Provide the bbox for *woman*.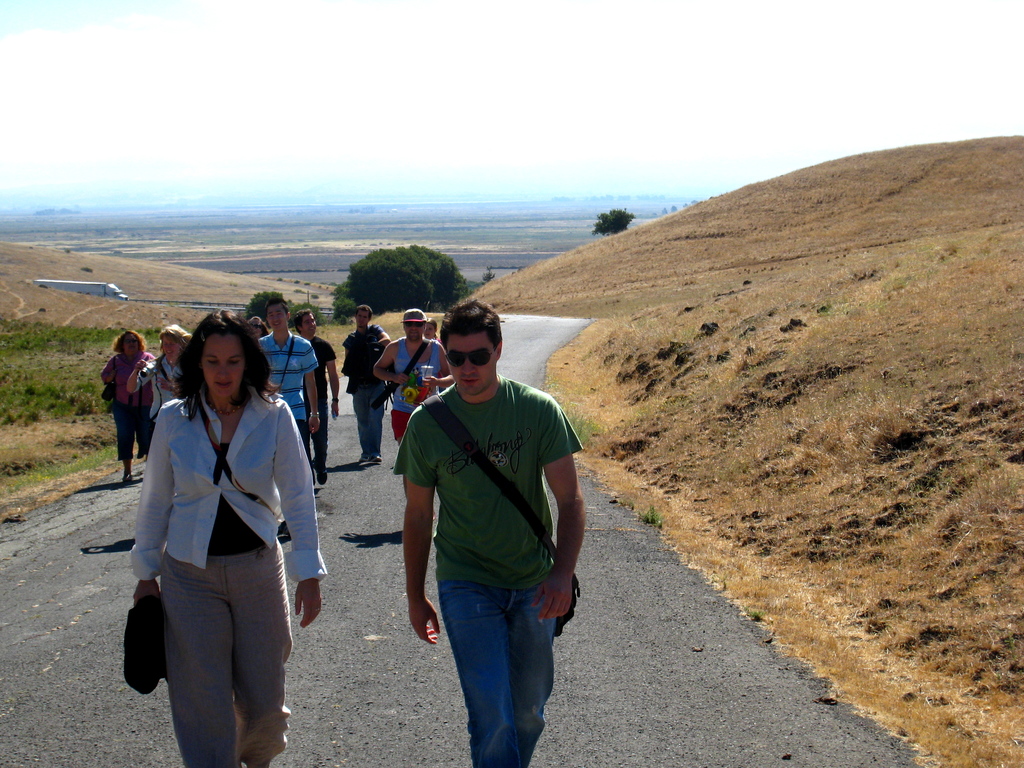
131 331 182 412.
